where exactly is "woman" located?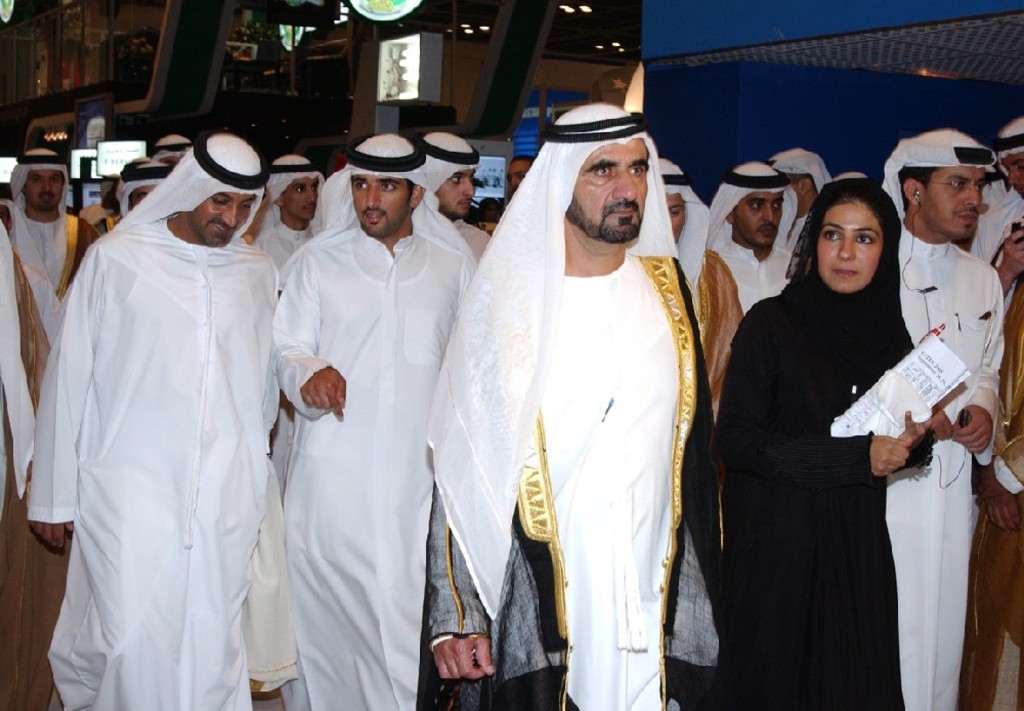
Its bounding box is (718, 154, 941, 710).
